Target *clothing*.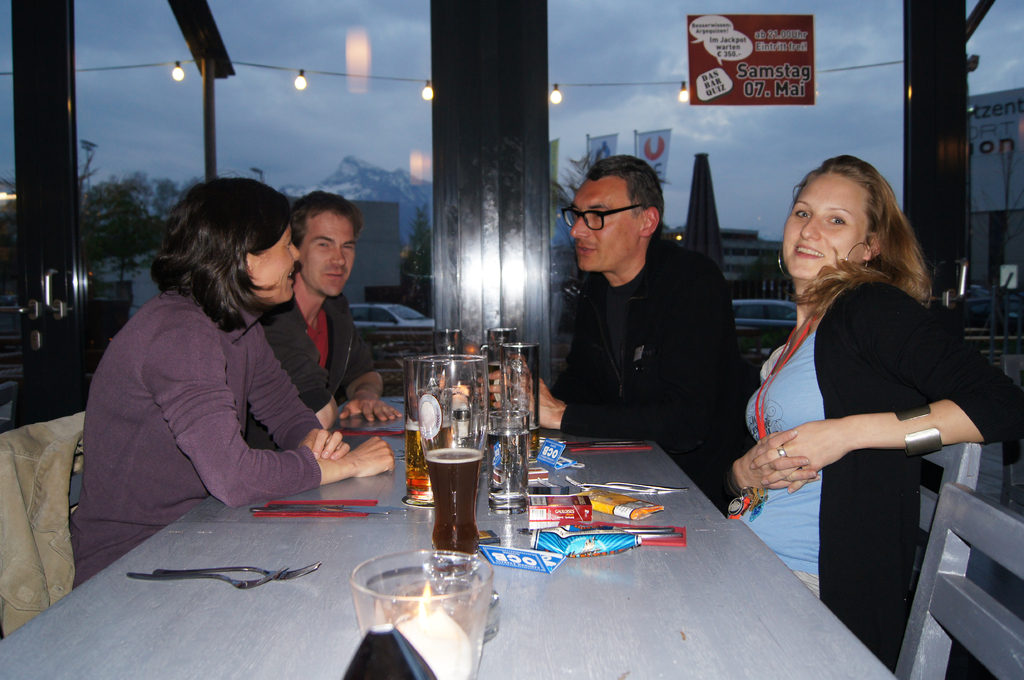
Target region: <region>525, 221, 760, 521</region>.
